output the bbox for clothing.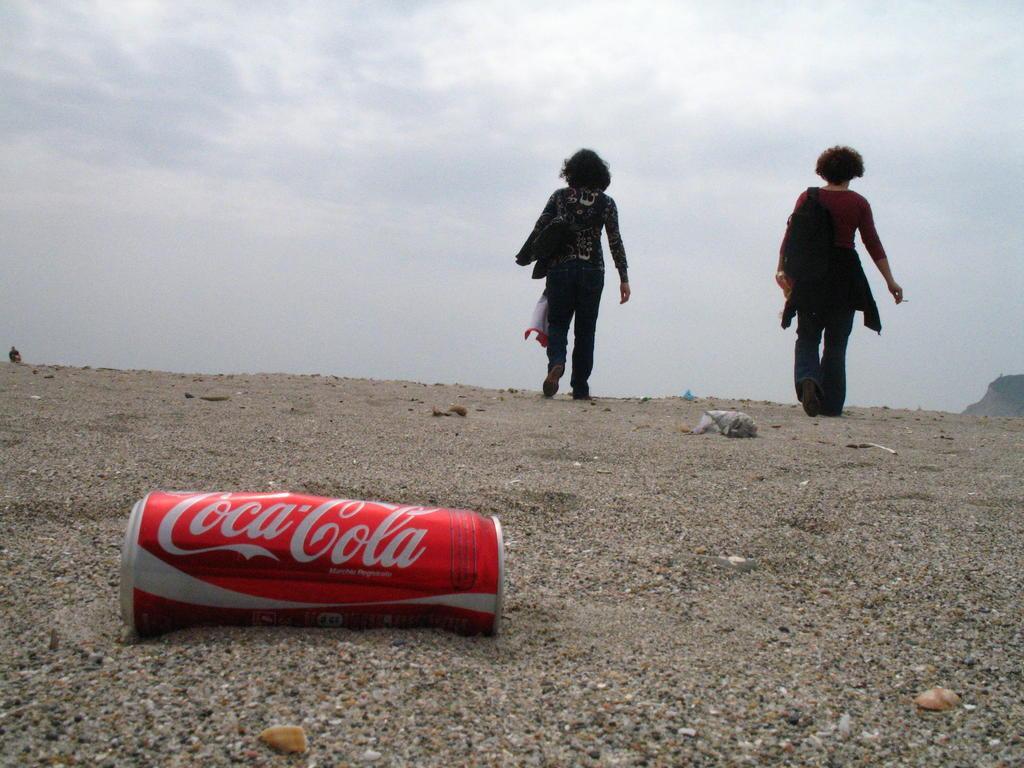
select_region(524, 152, 640, 384).
